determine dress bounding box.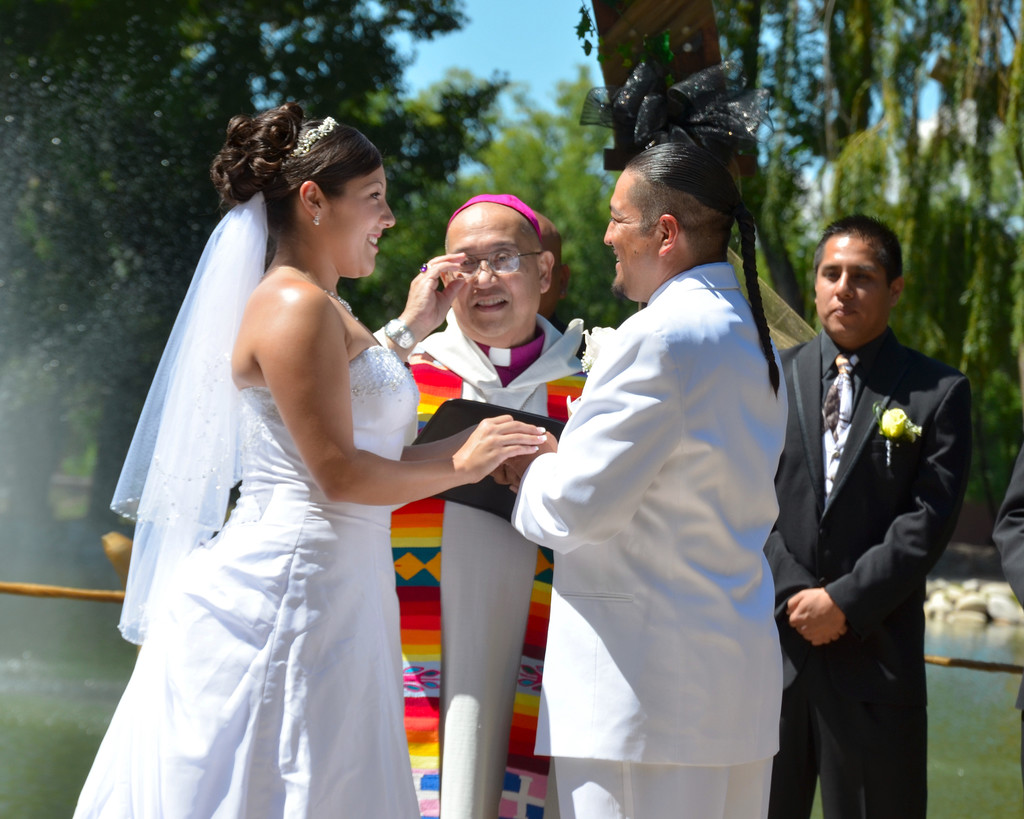
Determined: [left=72, top=340, right=421, bottom=818].
